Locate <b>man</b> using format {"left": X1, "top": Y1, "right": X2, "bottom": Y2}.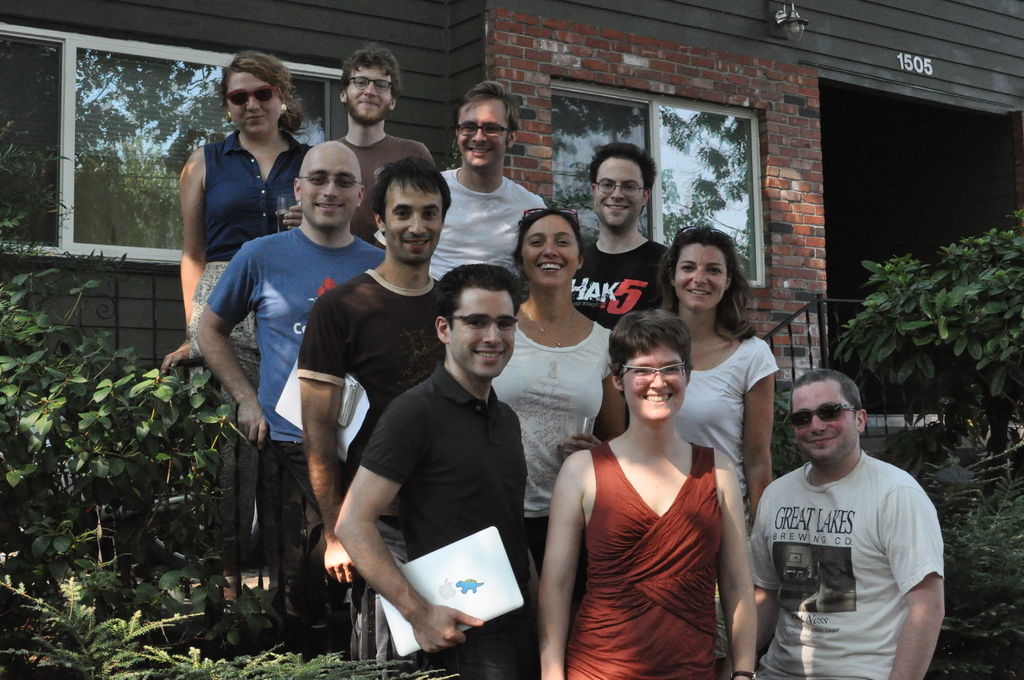
{"left": 375, "top": 77, "right": 545, "bottom": 284}.
